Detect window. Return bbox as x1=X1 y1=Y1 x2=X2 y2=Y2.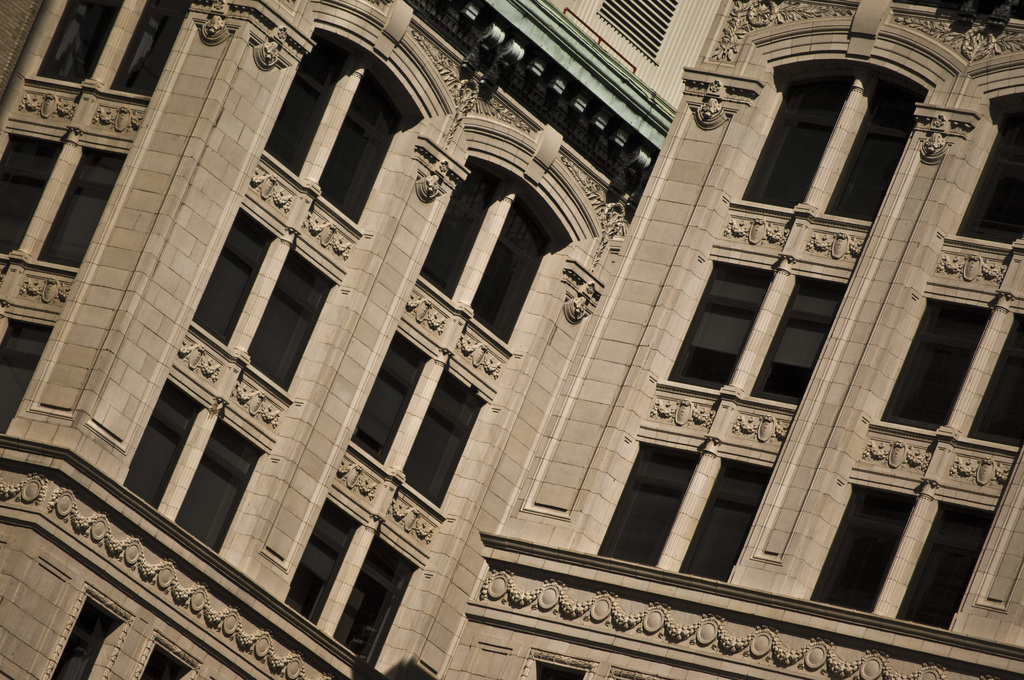
x1=266 y1=68 x2=364 y2=222.
